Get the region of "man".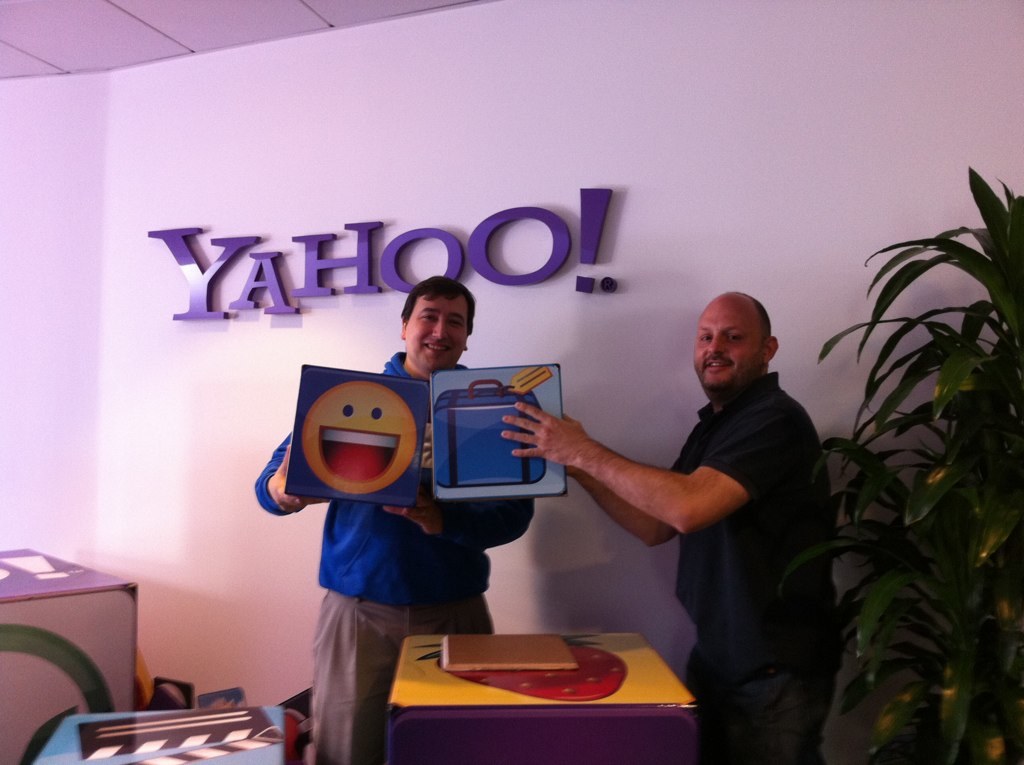
<region>256, 275, 535, 764</region>.
